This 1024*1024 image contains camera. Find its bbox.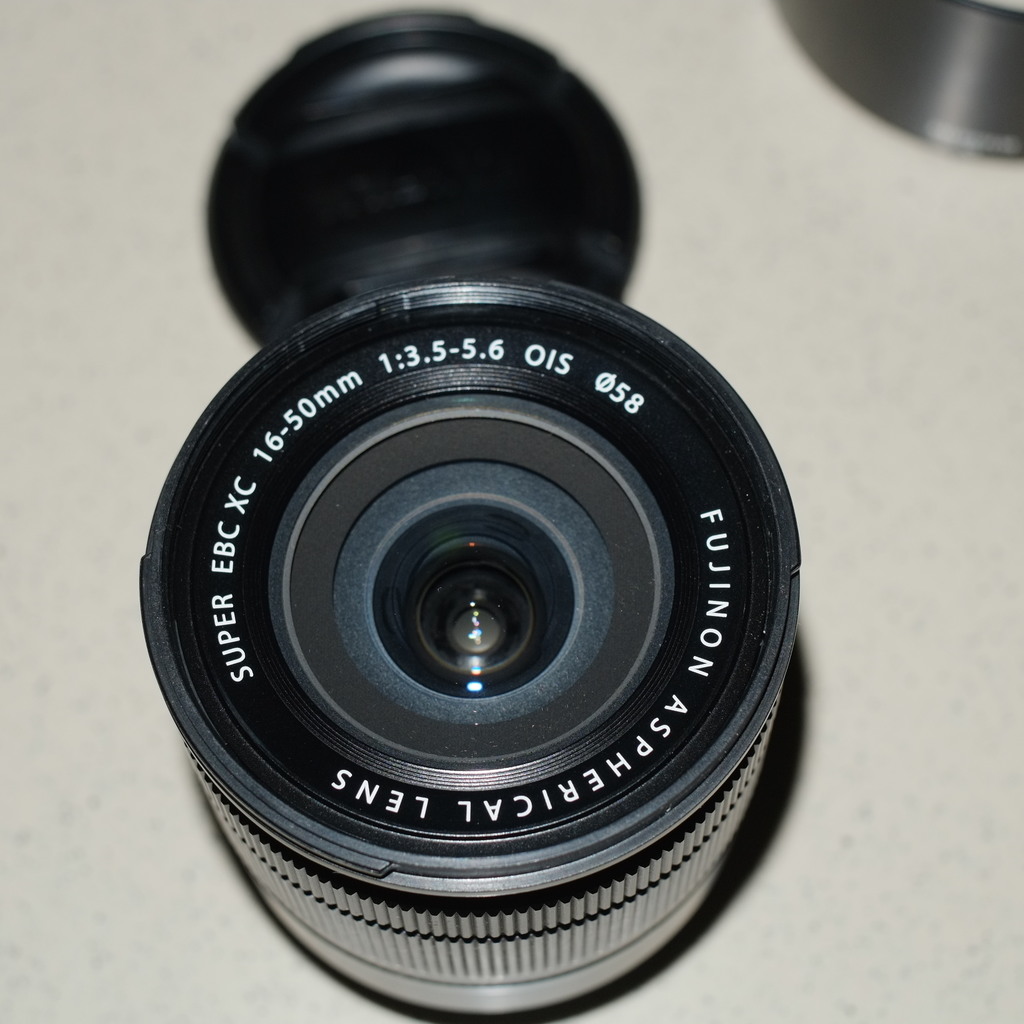
<region>132, 271, 808, 1023</region>.
